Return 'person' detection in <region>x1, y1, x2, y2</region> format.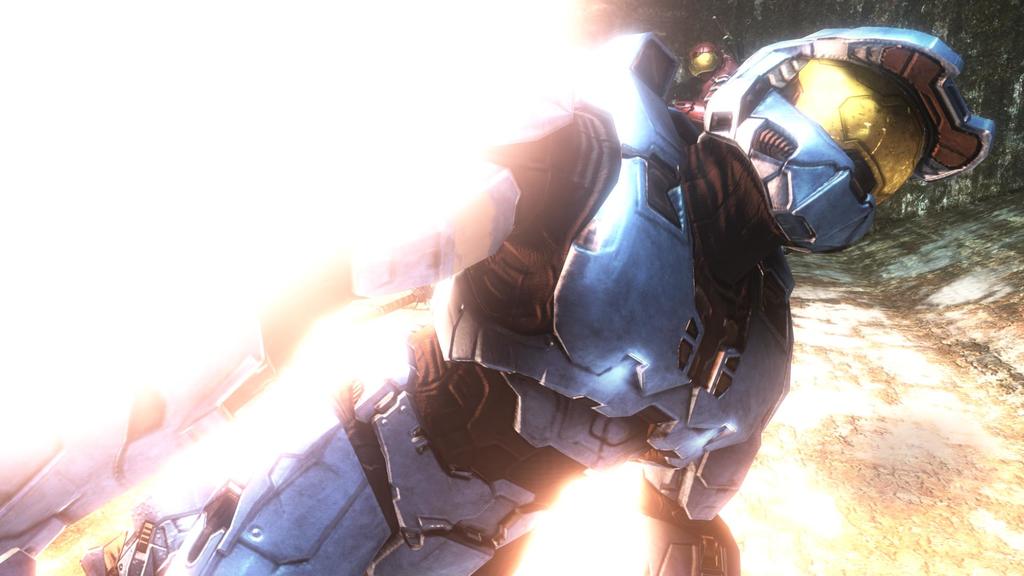
<region>0, 26, 993, 575</region>.
